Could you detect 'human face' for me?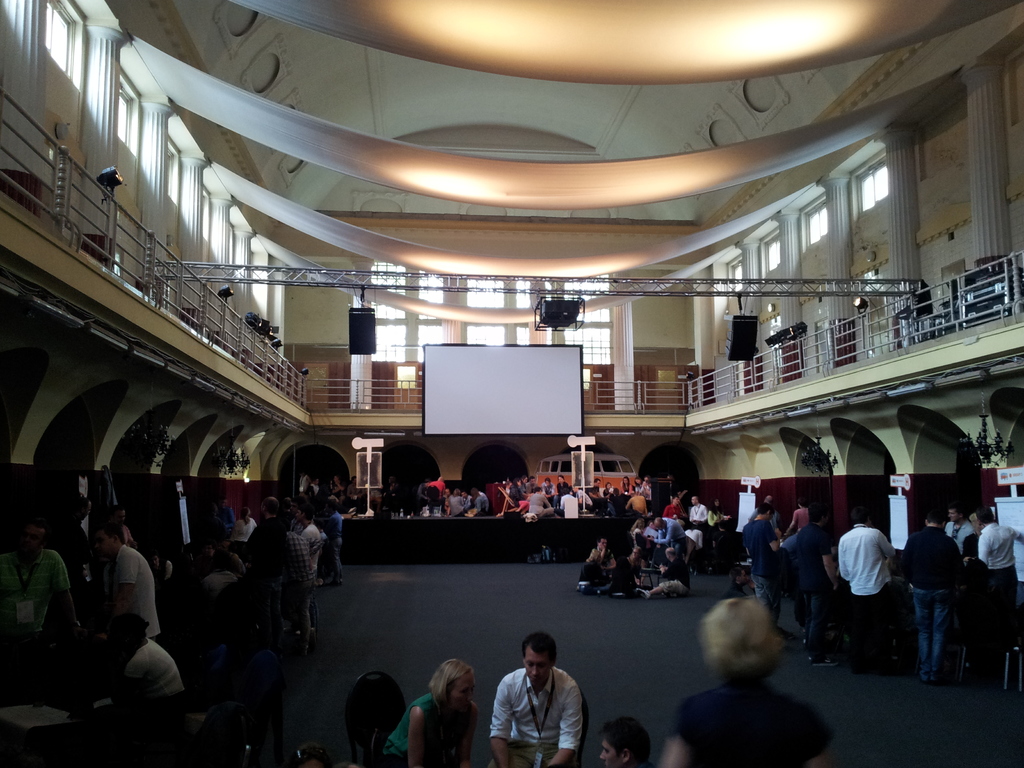
Detection result: region(598, 739, 620, 767).
